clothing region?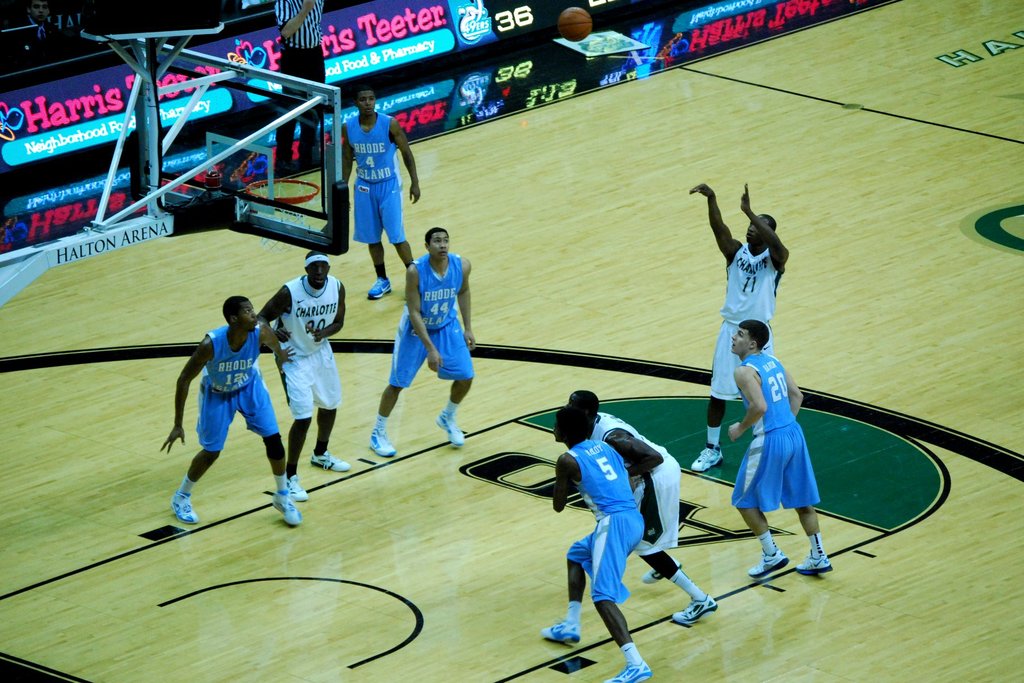
{"x1": 339, "y1": 106, "x2": 410, "y2": 242}
